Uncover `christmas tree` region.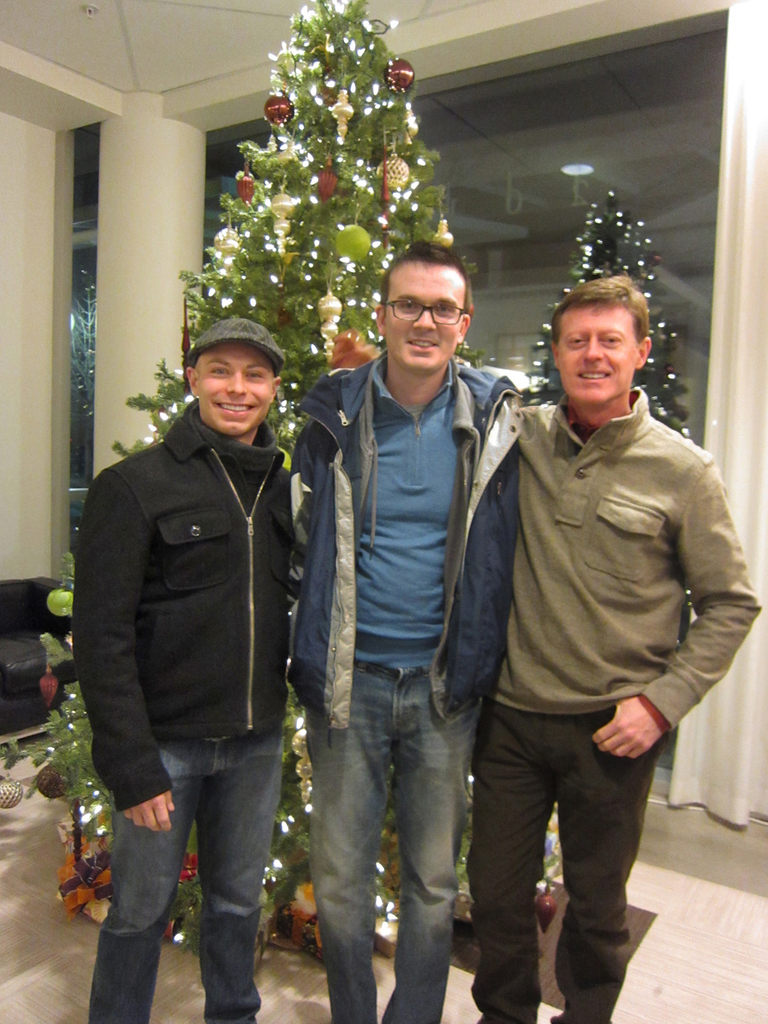
Uncovered: Rect(0, 0, 545, 961).
